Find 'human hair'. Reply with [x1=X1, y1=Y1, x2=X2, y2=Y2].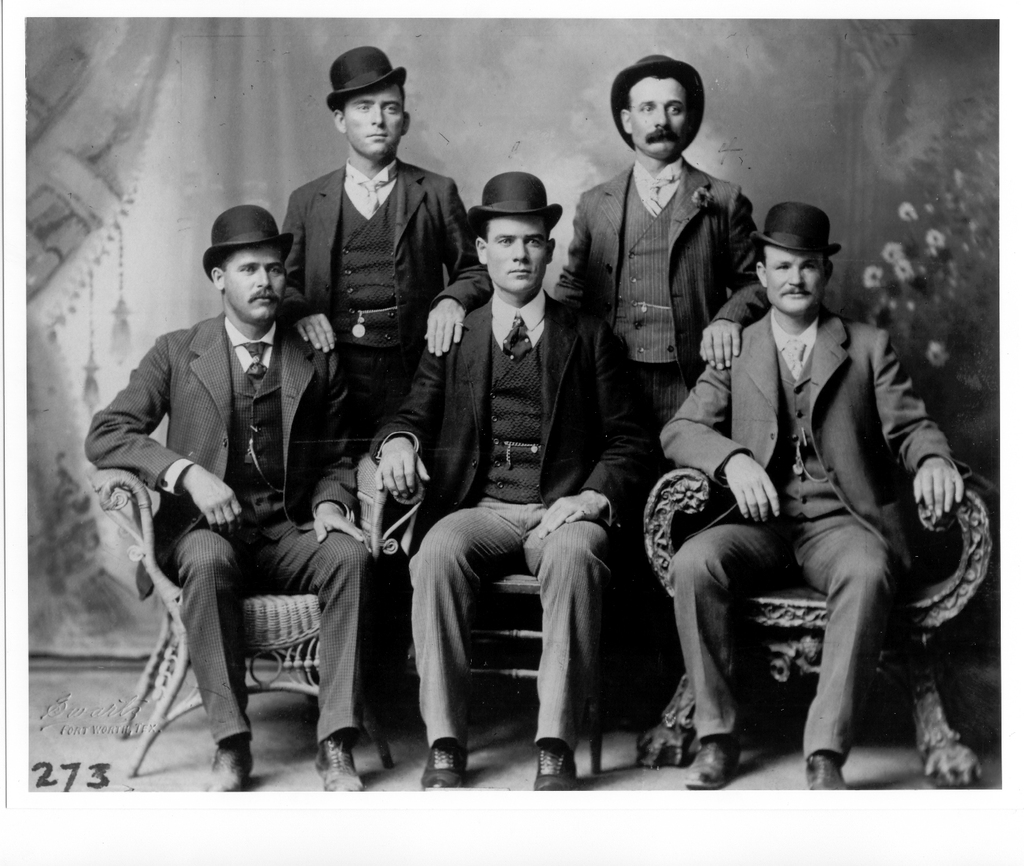
[x1=390, y1=81, x2=407, y2=107].
